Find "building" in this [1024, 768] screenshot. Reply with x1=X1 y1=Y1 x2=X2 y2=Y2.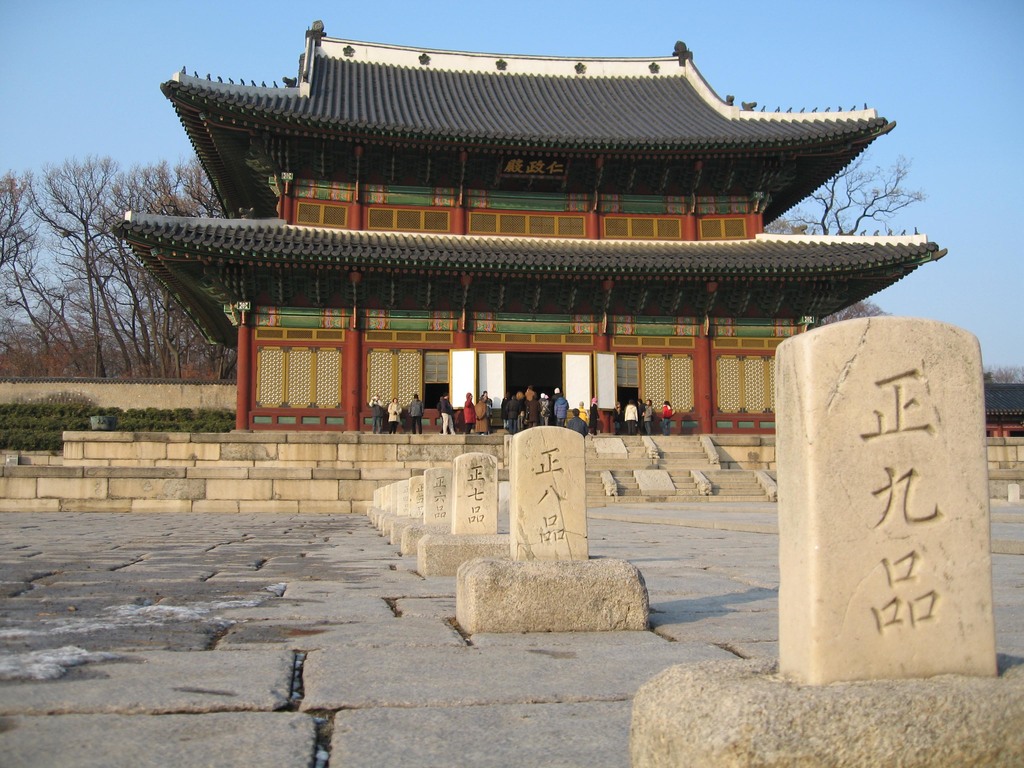
x1=106 y1=20 x2=950 y2=435.
